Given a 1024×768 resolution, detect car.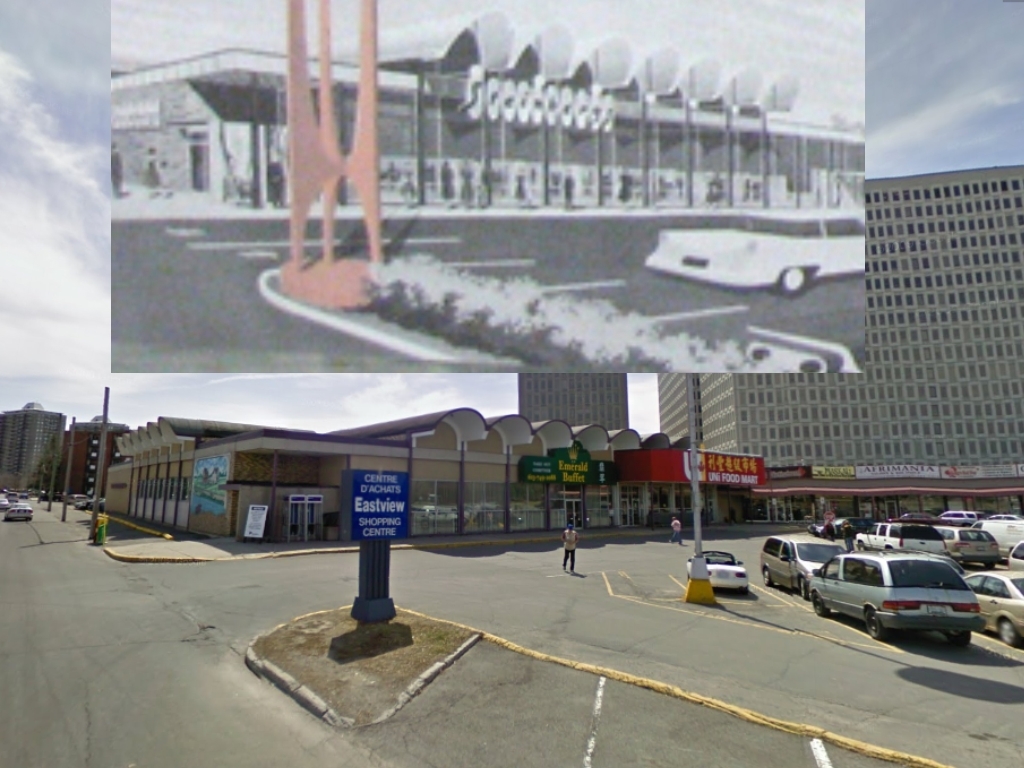
{"left": 854, "top": 516, "right": 952, "bottom": 559}.
